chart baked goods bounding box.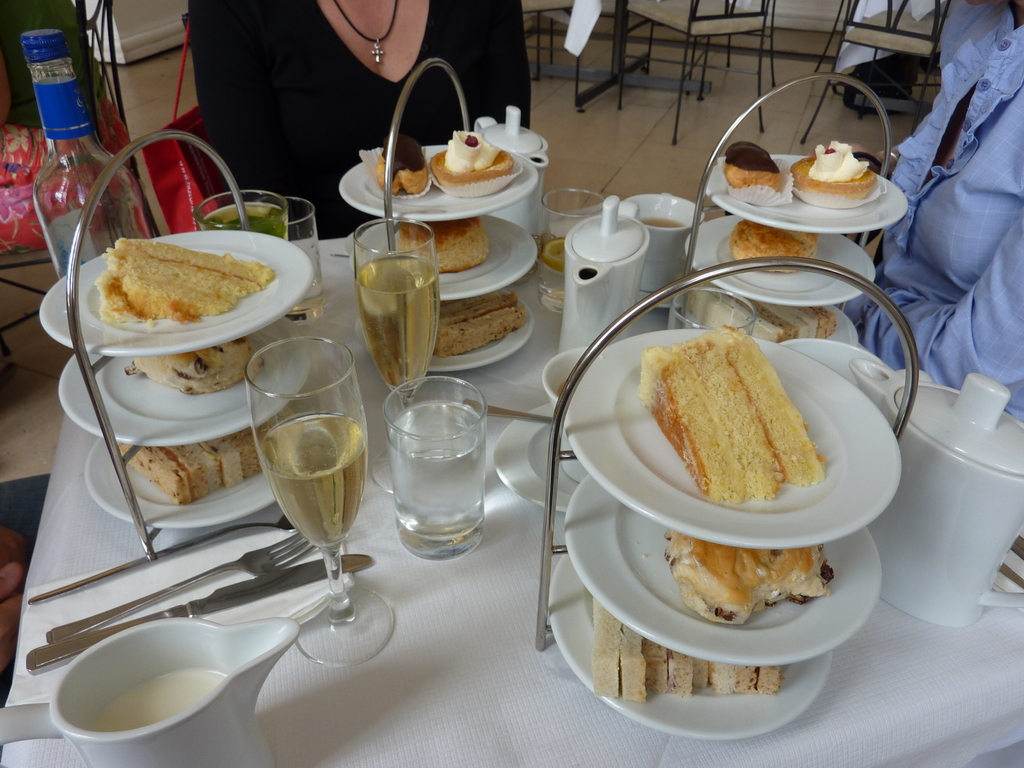
Charted: [left=376, top=132, right=431, bottom=195].
